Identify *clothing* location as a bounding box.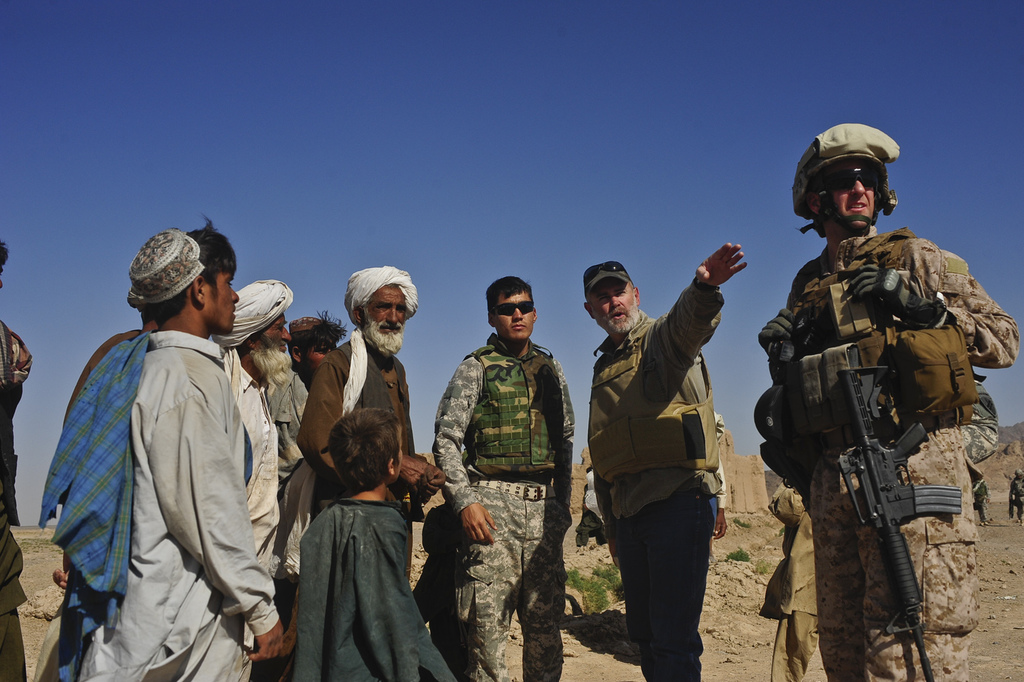
rect(268, 353, 339, 494).
